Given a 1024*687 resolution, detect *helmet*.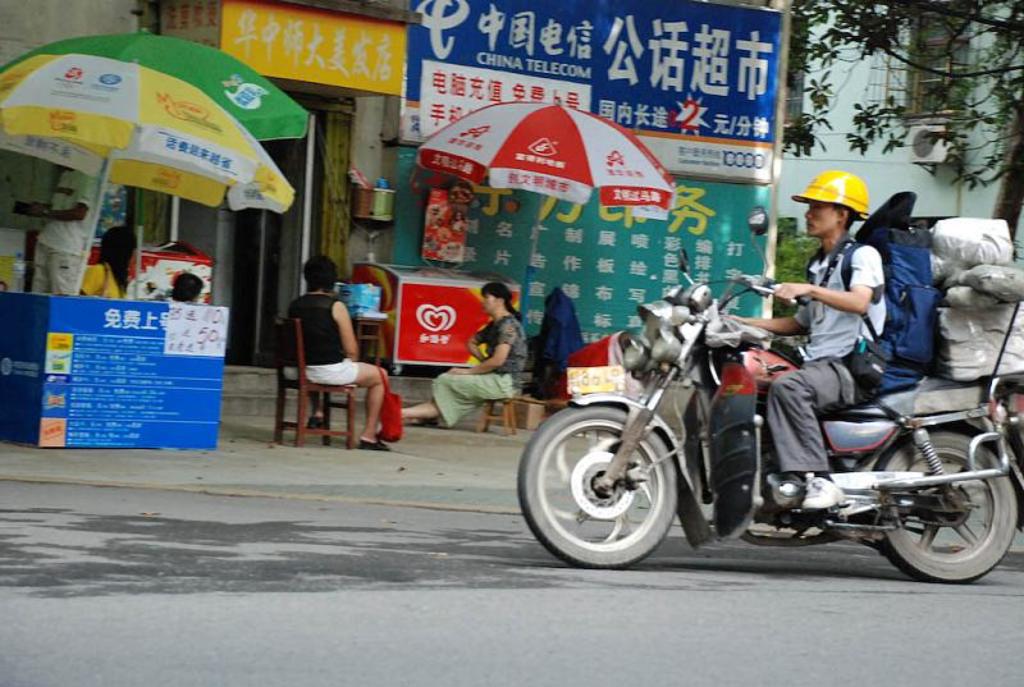
bbox=[805, 164, 879, 248].
